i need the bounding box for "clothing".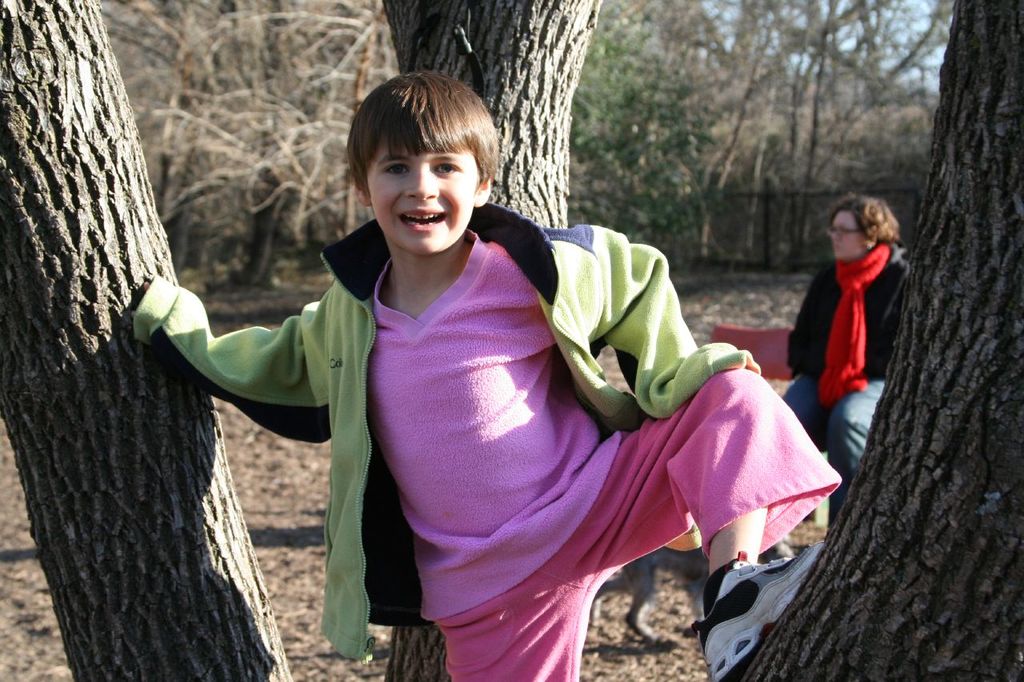
Here it is: <region>743, 232, 918, 516</region>.
